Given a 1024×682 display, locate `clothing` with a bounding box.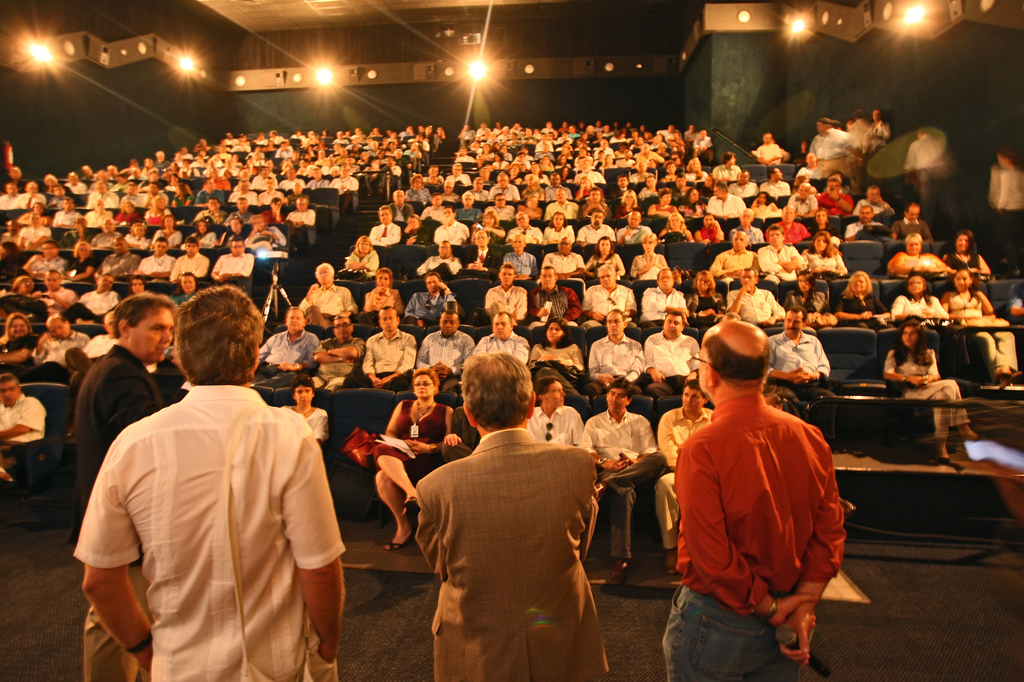
Located: rect(806, 218, 842, 239).
